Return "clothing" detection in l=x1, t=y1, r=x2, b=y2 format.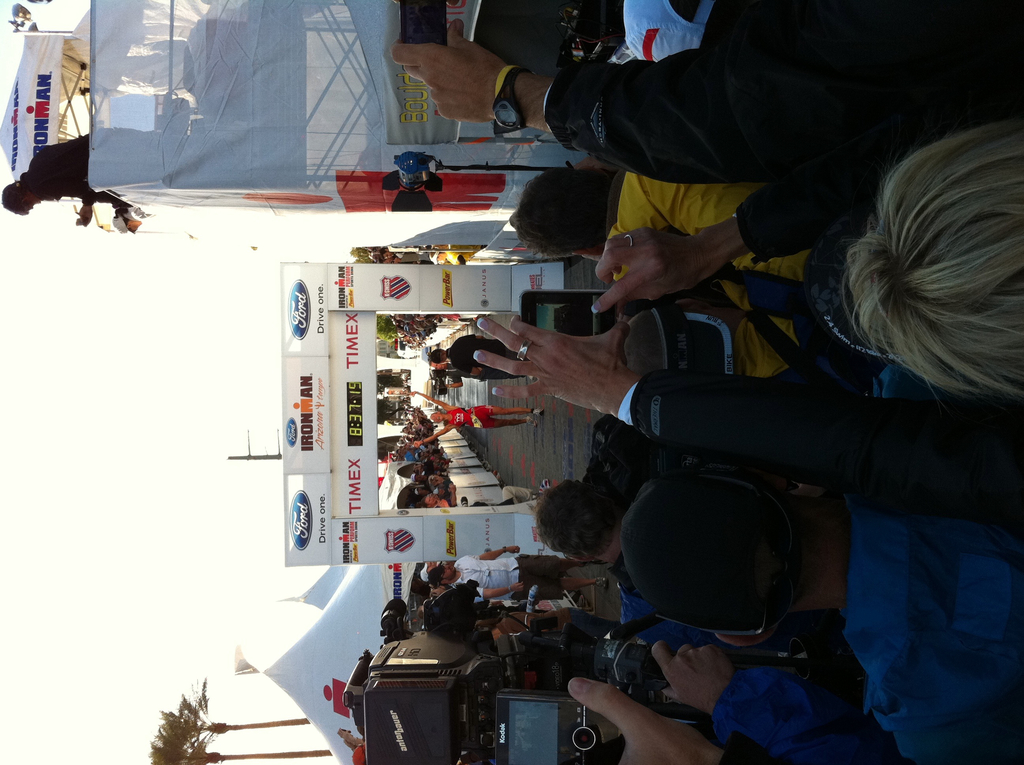
l=560, t=0, r=1023, b=229.
